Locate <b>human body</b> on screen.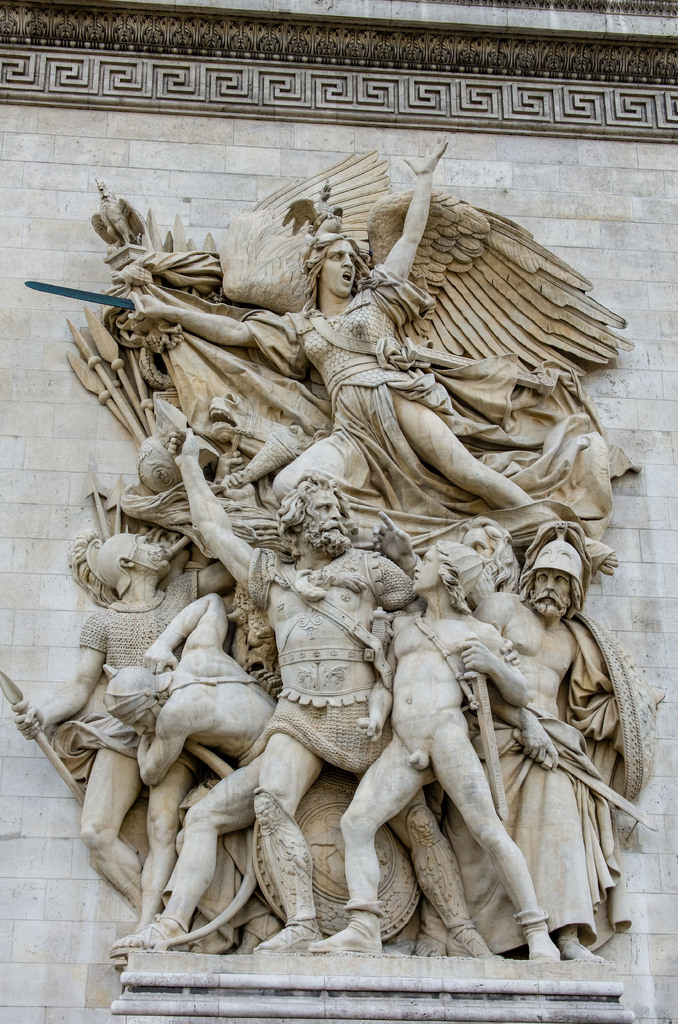
On screen at l=146, t=132, r=611, b=557.
